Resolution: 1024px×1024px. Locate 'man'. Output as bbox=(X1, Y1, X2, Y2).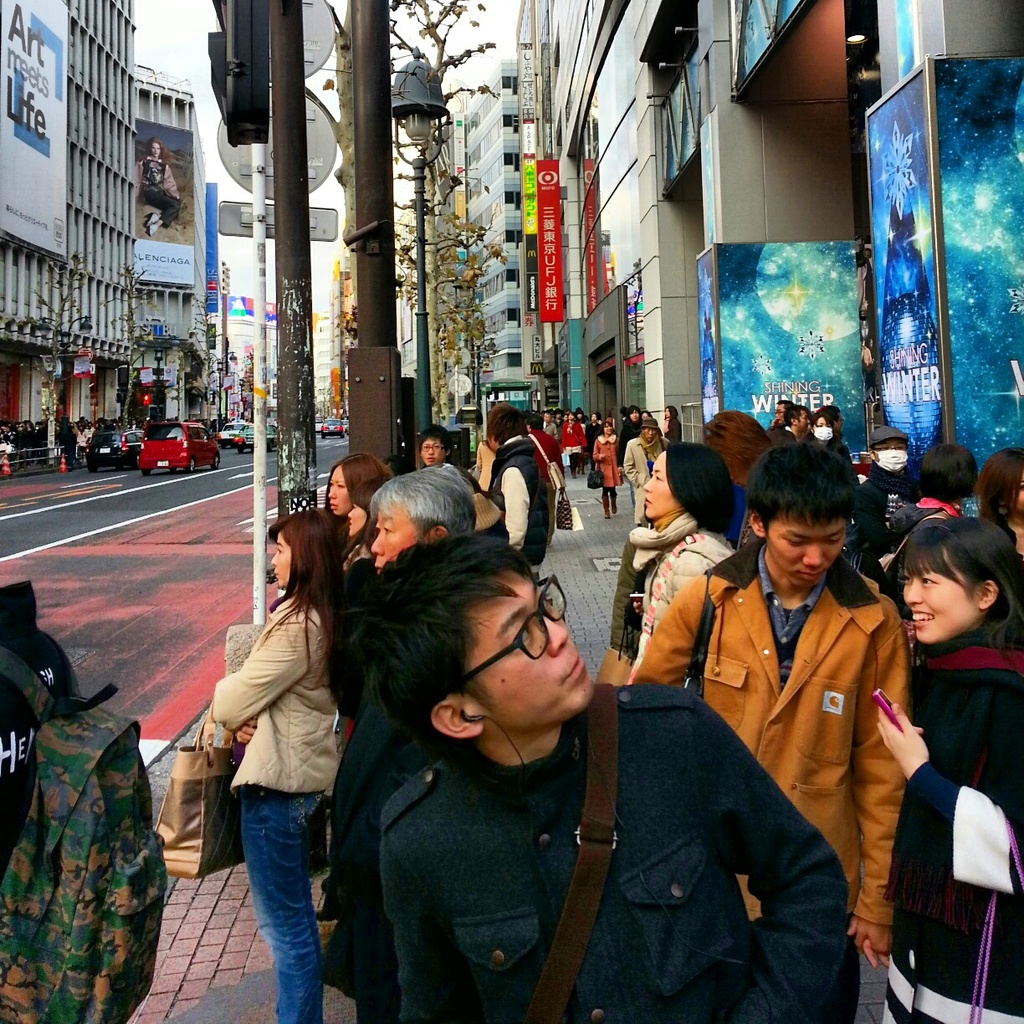
bbox=(784, 401, 812, 450).
